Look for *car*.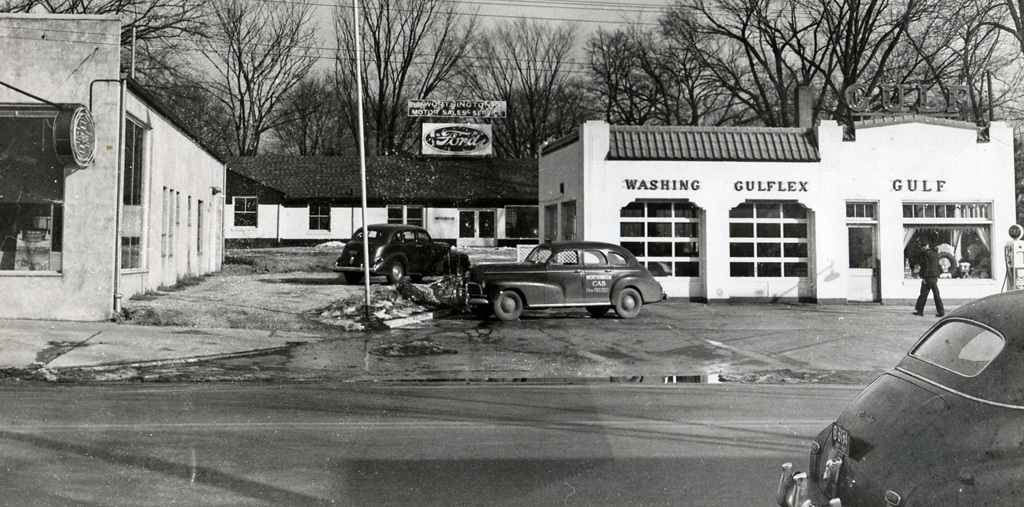
Found: pyautogui.locateOnScreen(328, 223, 471, 285).
